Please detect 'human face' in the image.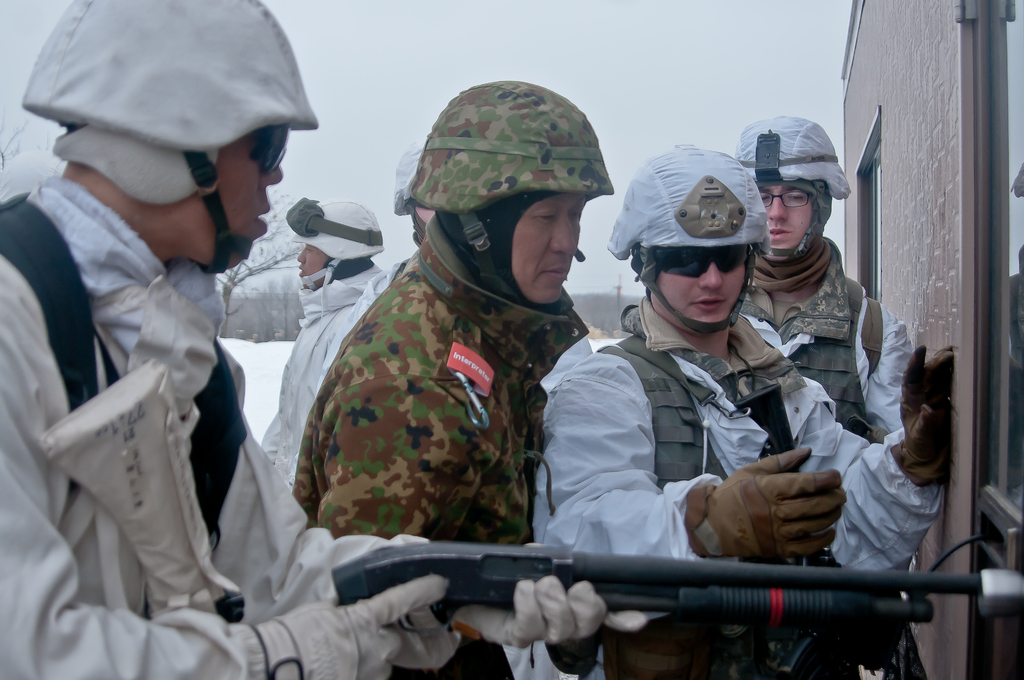
<box>186,124,283,269</box>.
